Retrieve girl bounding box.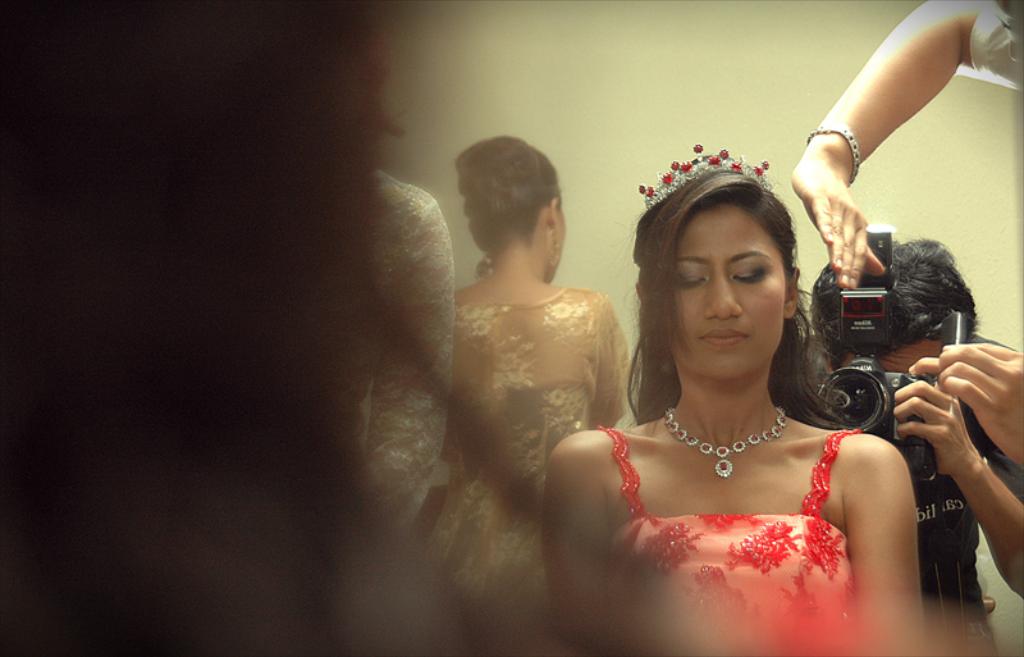
Bounding box: (421, 136, 625, 656).
